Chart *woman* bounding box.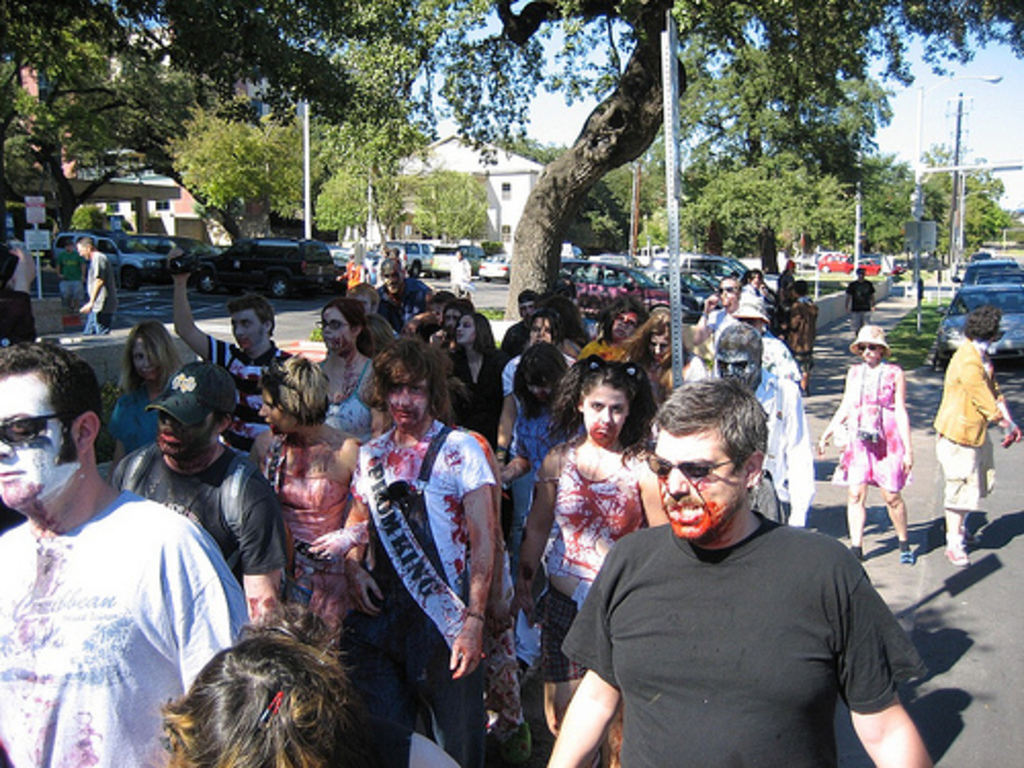
Charted: region(580, 297, 655, 367).
